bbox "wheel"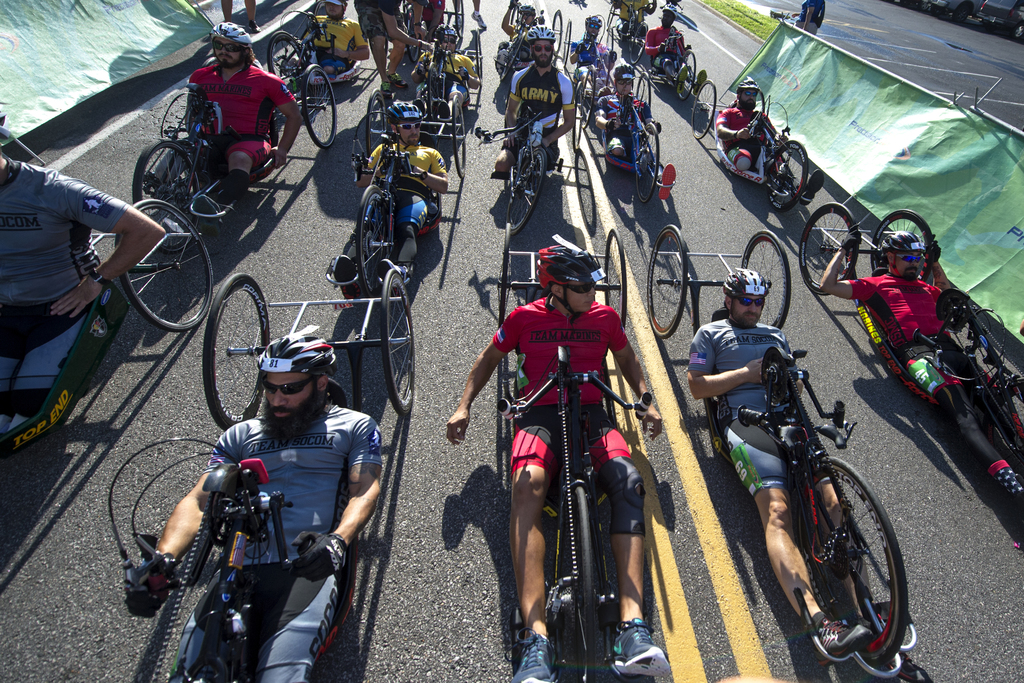
357:186:387:297
